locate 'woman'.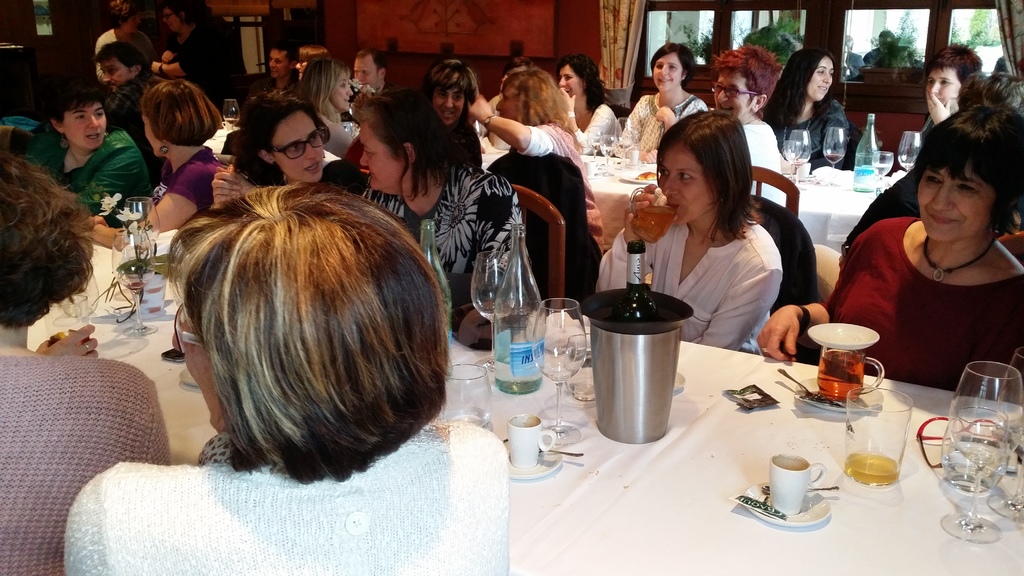
Bounding box: x1=83, y1=0, x2=161, y2=91.
